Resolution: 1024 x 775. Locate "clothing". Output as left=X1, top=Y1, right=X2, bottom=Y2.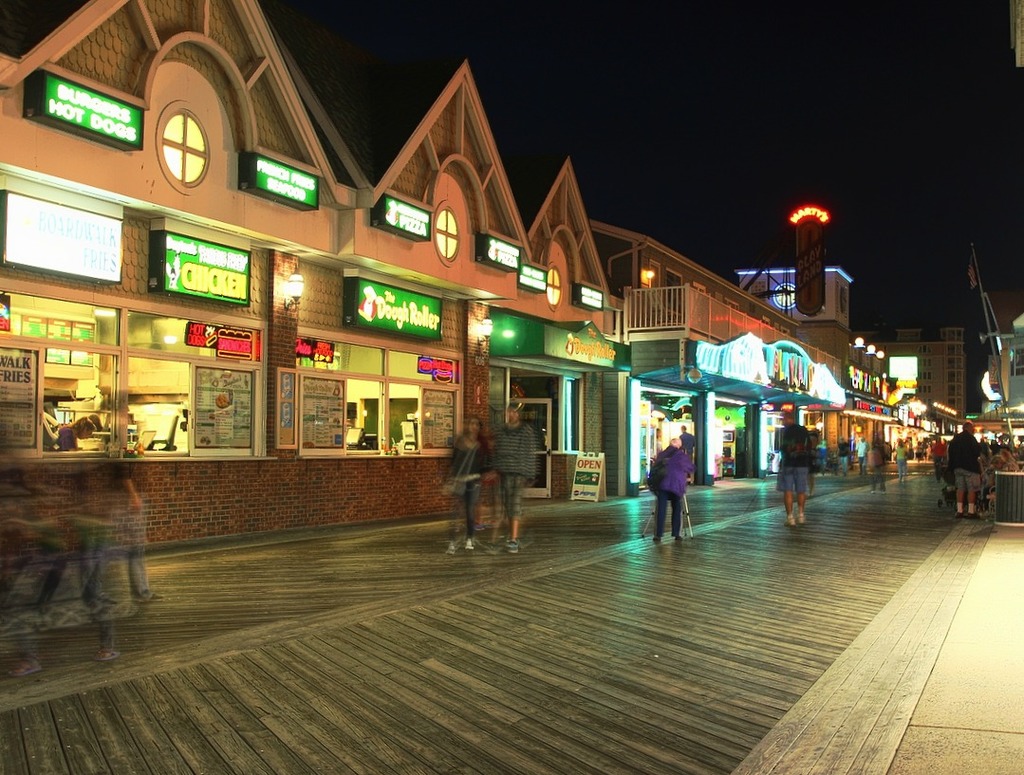
left=775, top=421, right=818, bottom=503.
